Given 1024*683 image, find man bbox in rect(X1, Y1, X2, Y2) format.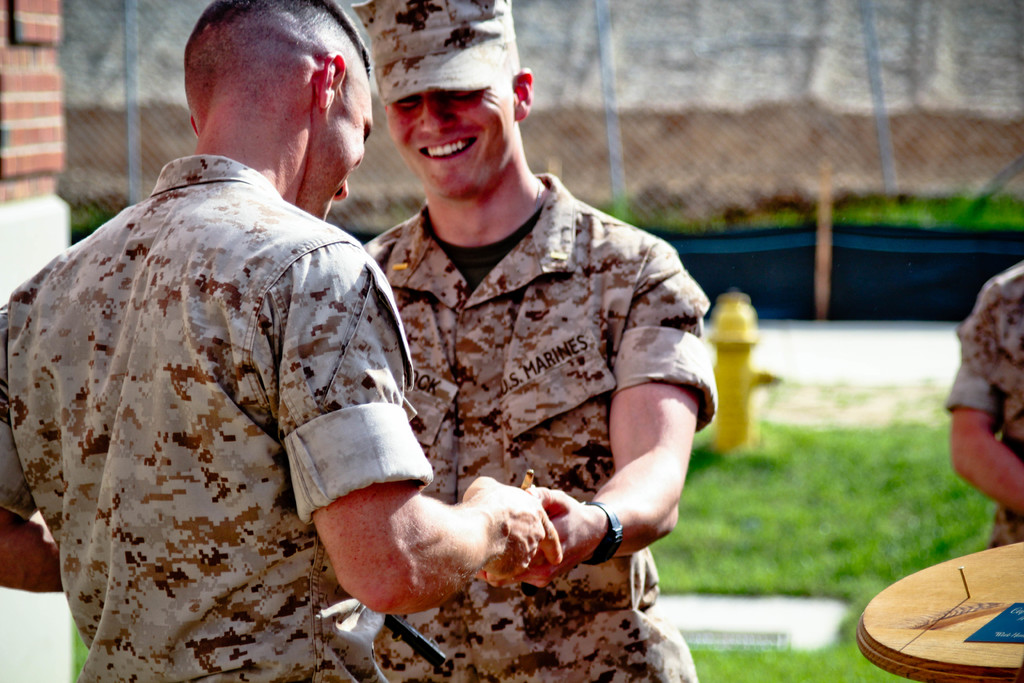
rect(0, 0, 621, 682).
